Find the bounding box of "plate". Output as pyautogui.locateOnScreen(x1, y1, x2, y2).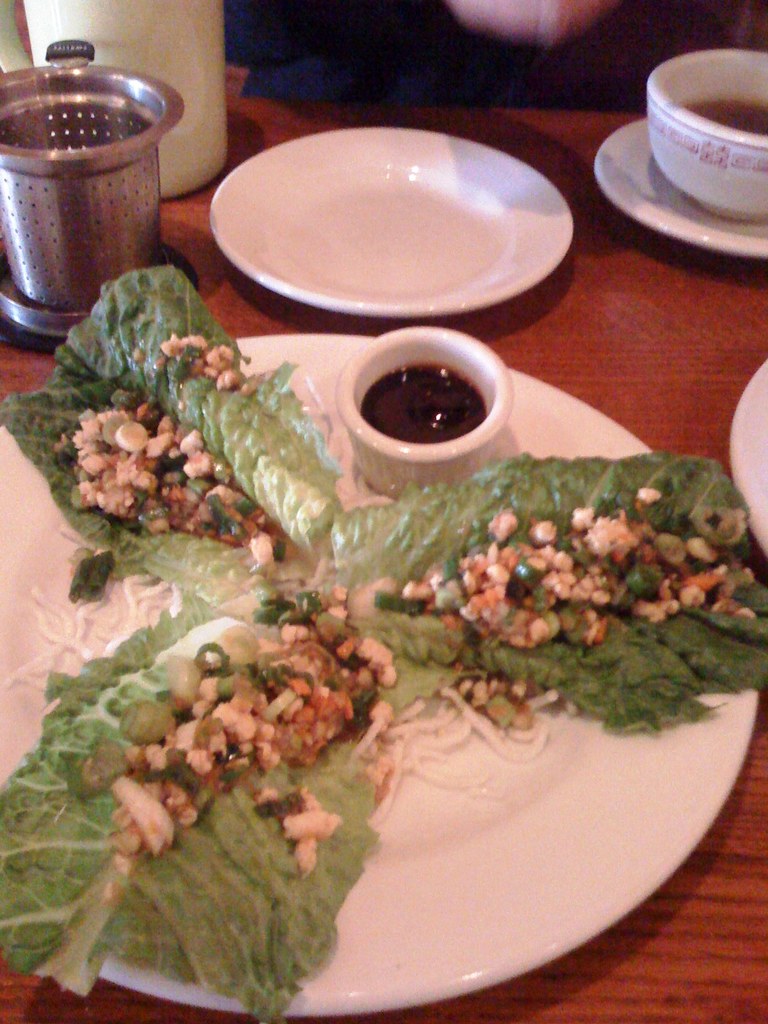
pyautogui.locateOnScreen(589, 120, 767, 257).
